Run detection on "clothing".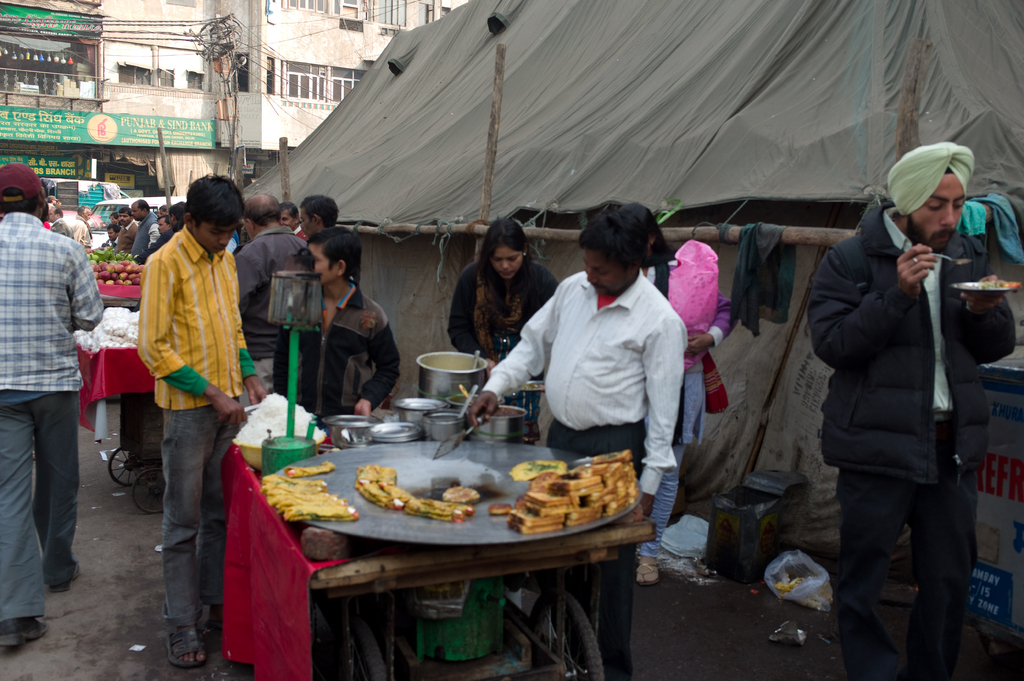
Result: x1=0 y1=210 x2=104 y2=620.
